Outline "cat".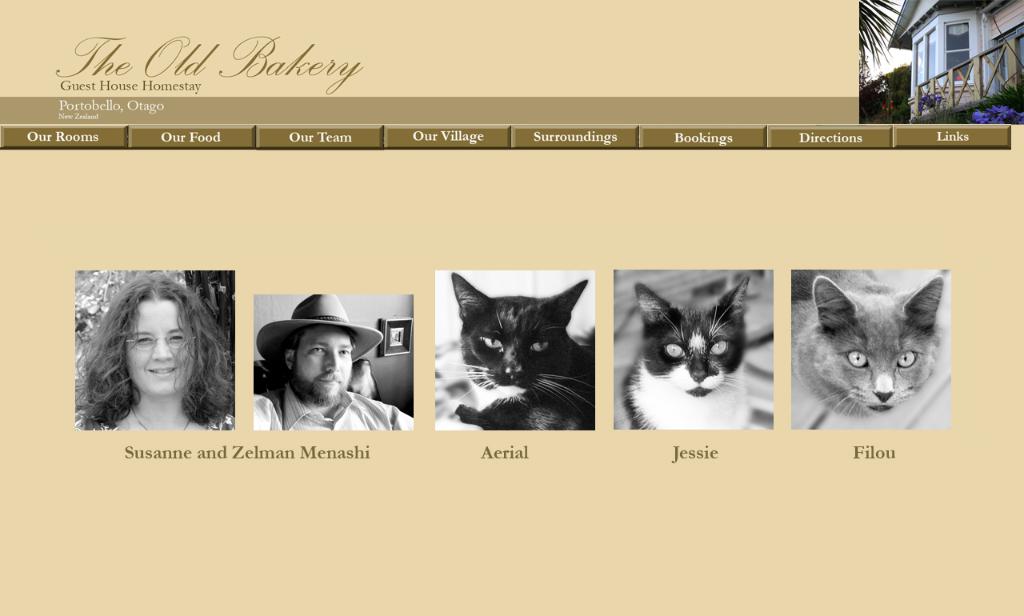
Outline: box=[428, 266, 598, 429].
